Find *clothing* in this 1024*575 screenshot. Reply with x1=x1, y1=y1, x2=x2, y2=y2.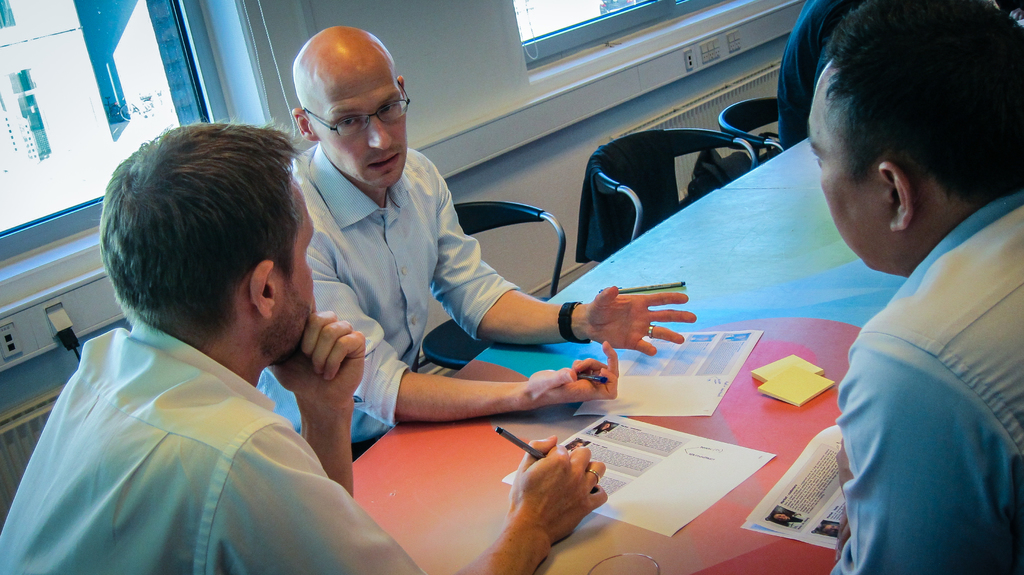
x1=815, y1=144, x2=1023, y2=574.
